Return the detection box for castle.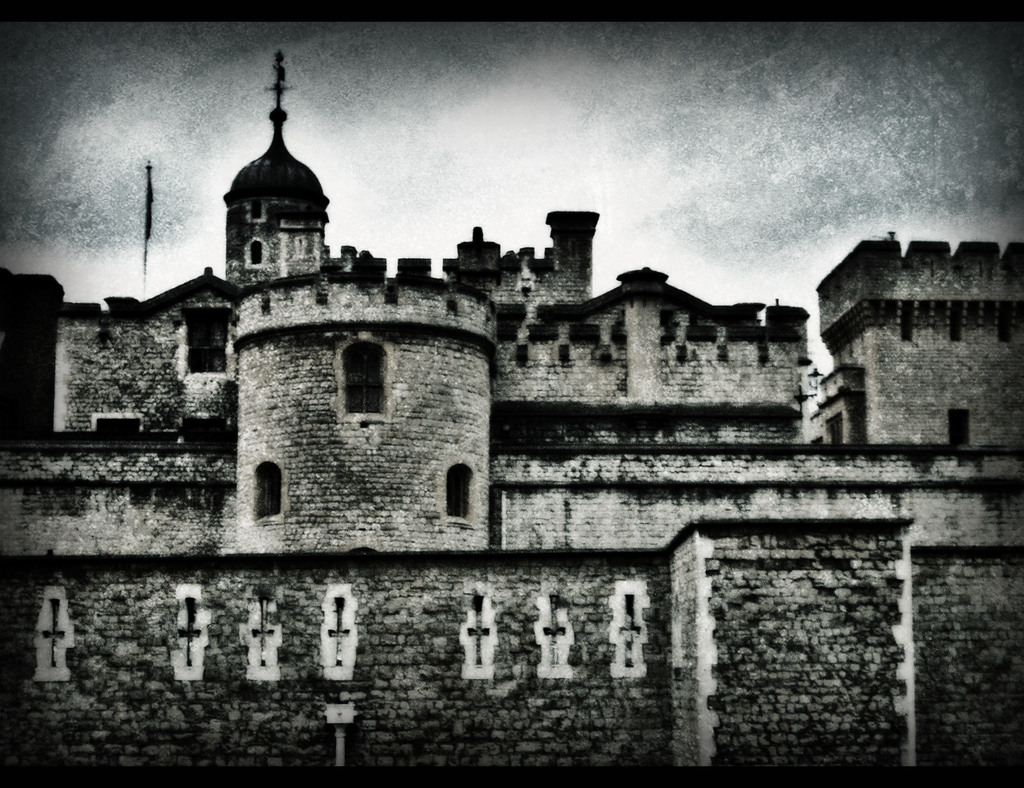
bbox(3, 45, 1023, 758).
